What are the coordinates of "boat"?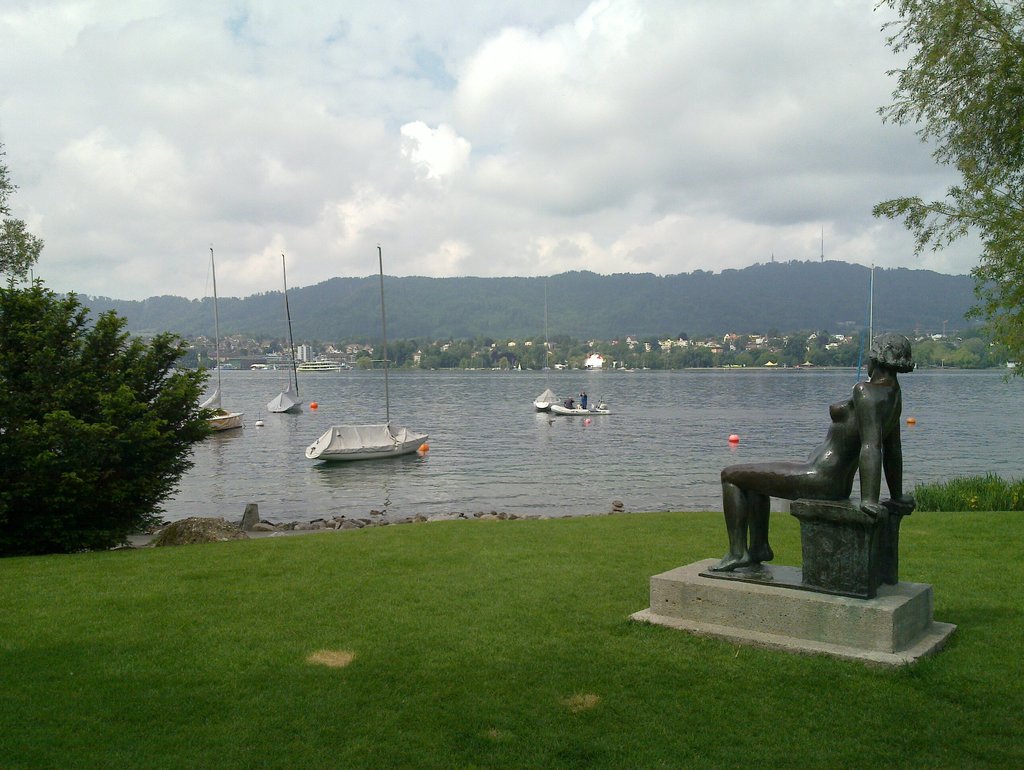
crop(267, 254, 307, 412).
